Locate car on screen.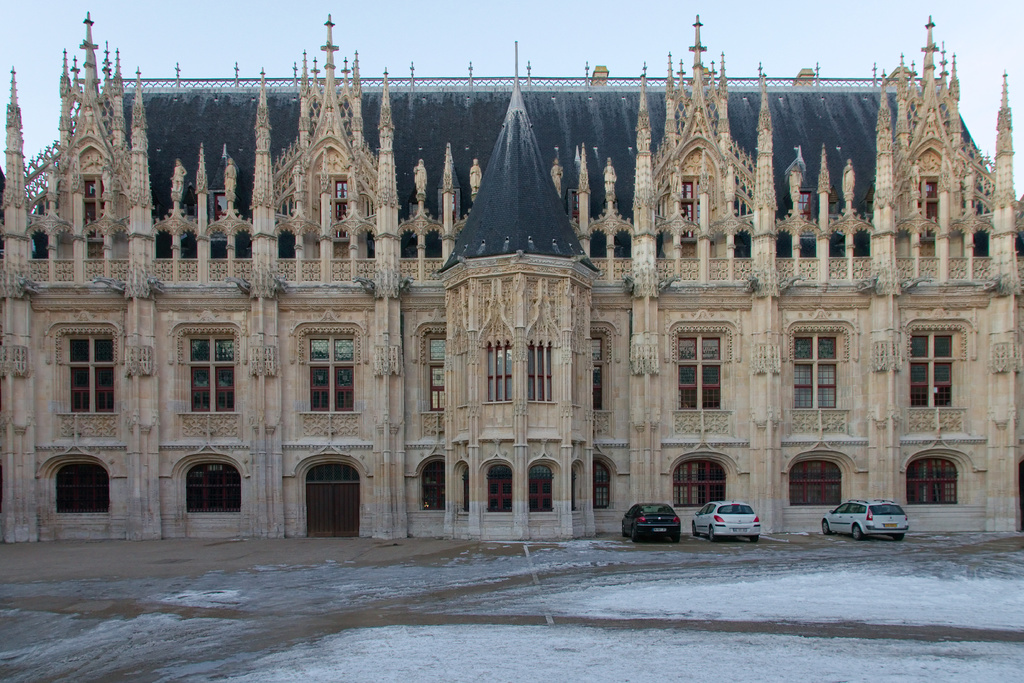
On screen at detection(692, 498, 765, 542).
